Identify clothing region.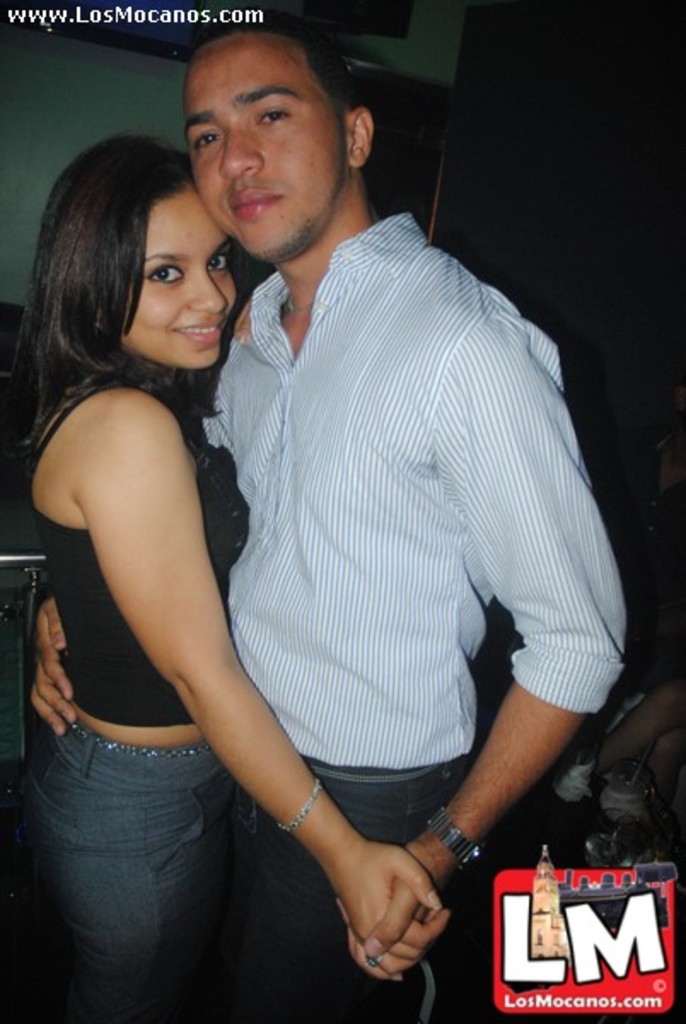
Region: (left=26, top=379, right=253, bottom=1022).
